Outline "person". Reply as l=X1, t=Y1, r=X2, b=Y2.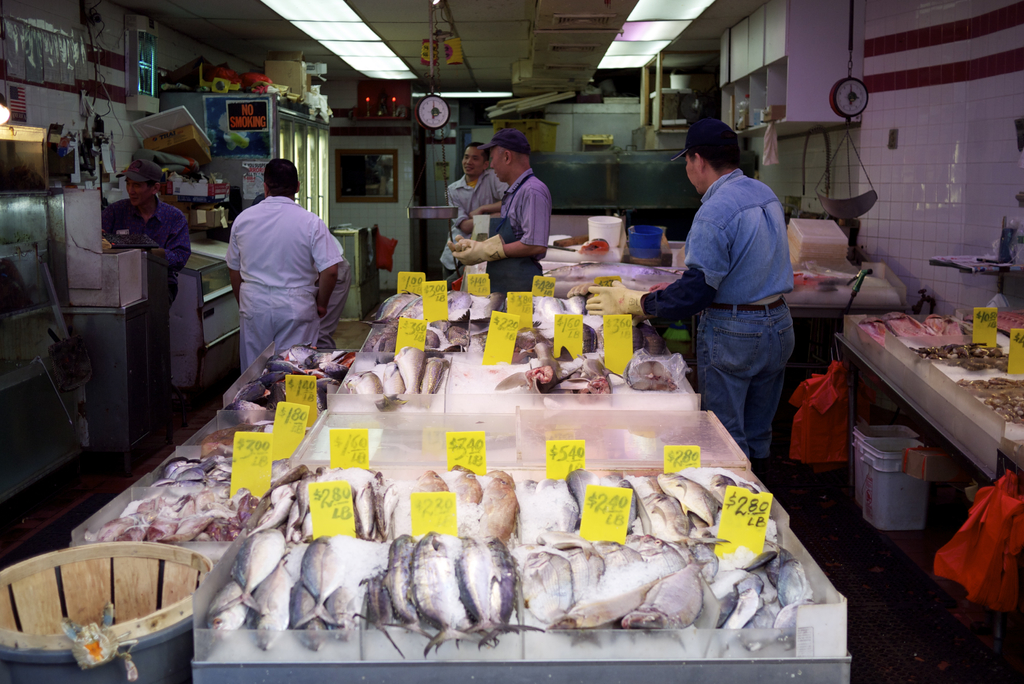
l=656, t=106, r=807, b=490.
